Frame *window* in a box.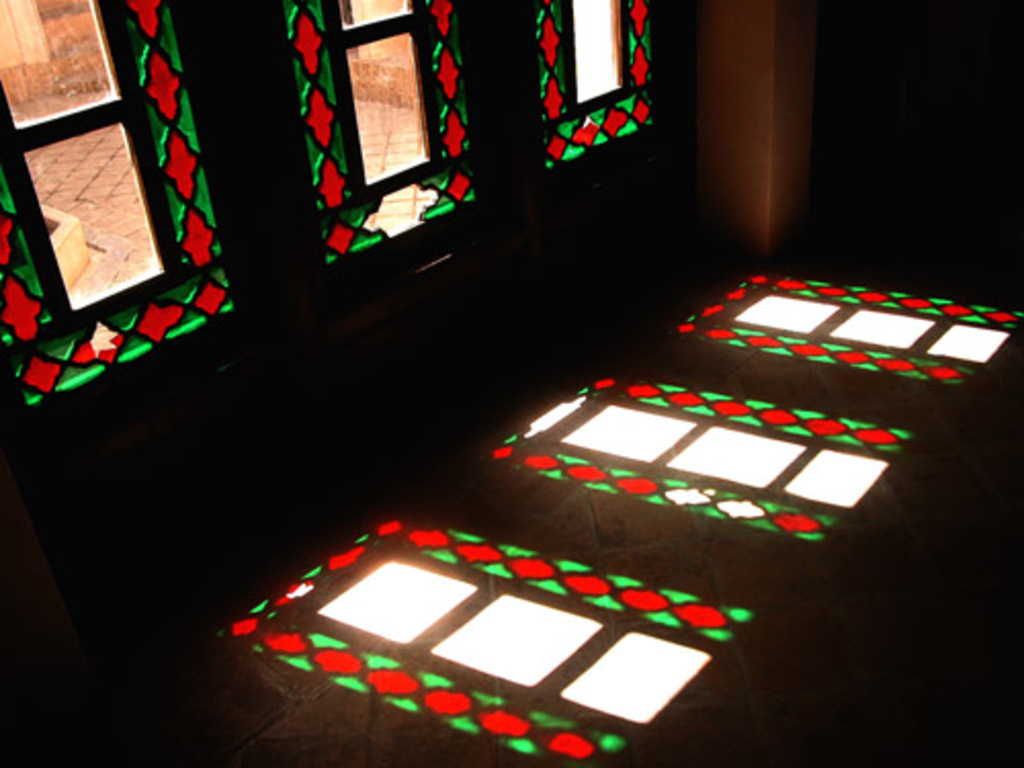
Rect(303, 18, 453, 221).
